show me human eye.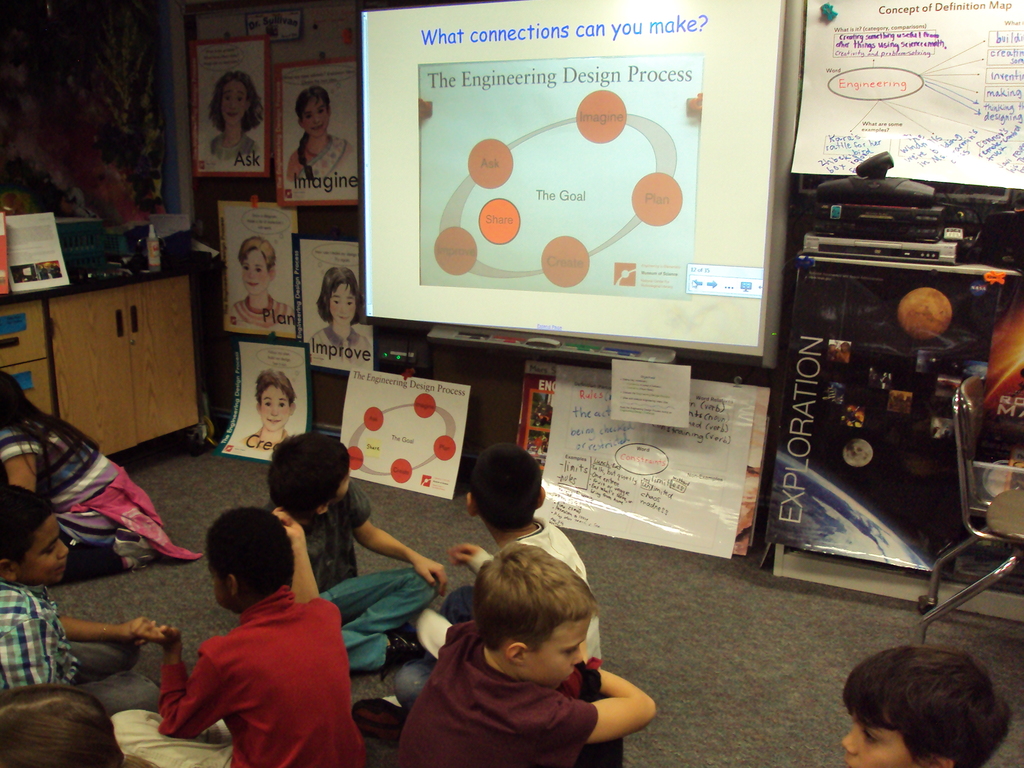
human eye is here: crop(346, 300, 353, 305).
